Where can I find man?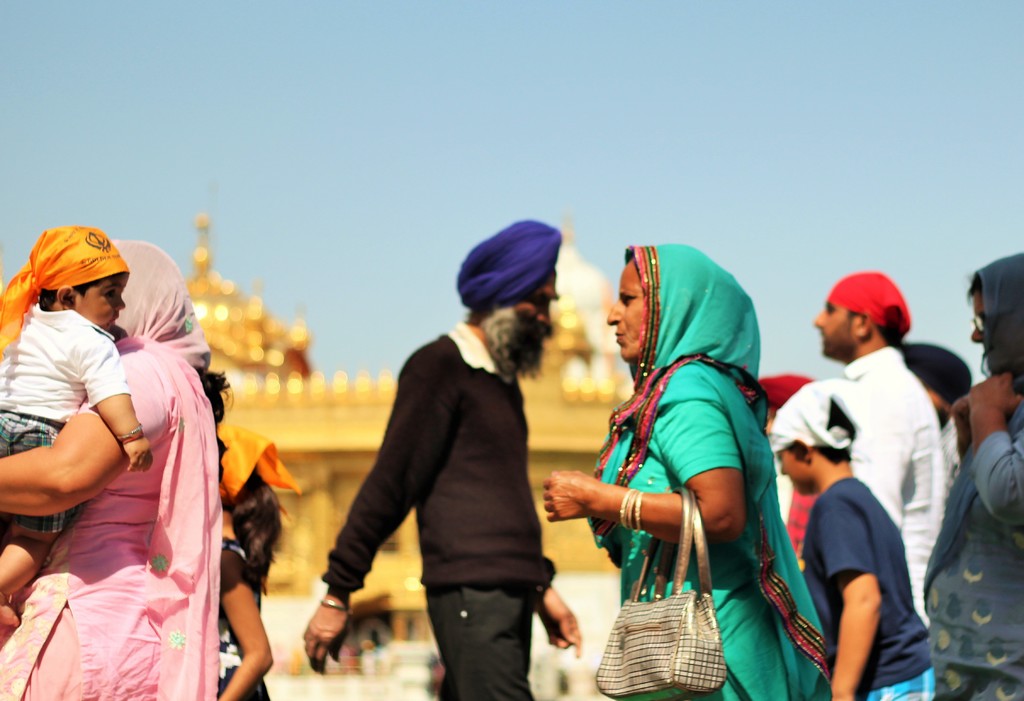
You can find it at {"left": 317, "top": 230, "right": 585, "bottom": 693}.
